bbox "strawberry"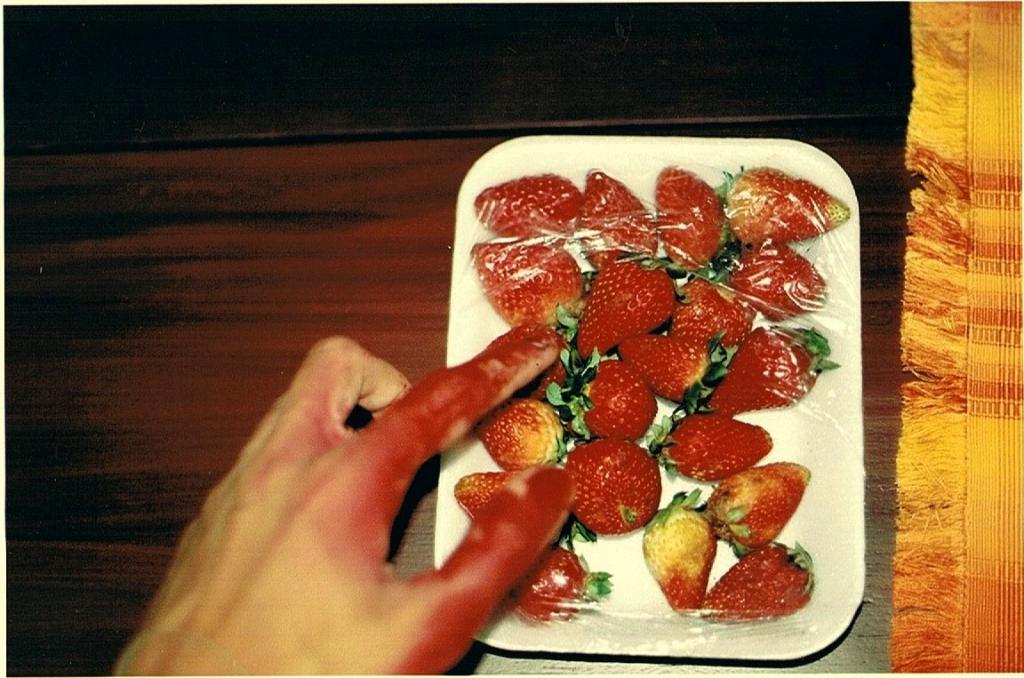
(467, 170, 580, 248)
